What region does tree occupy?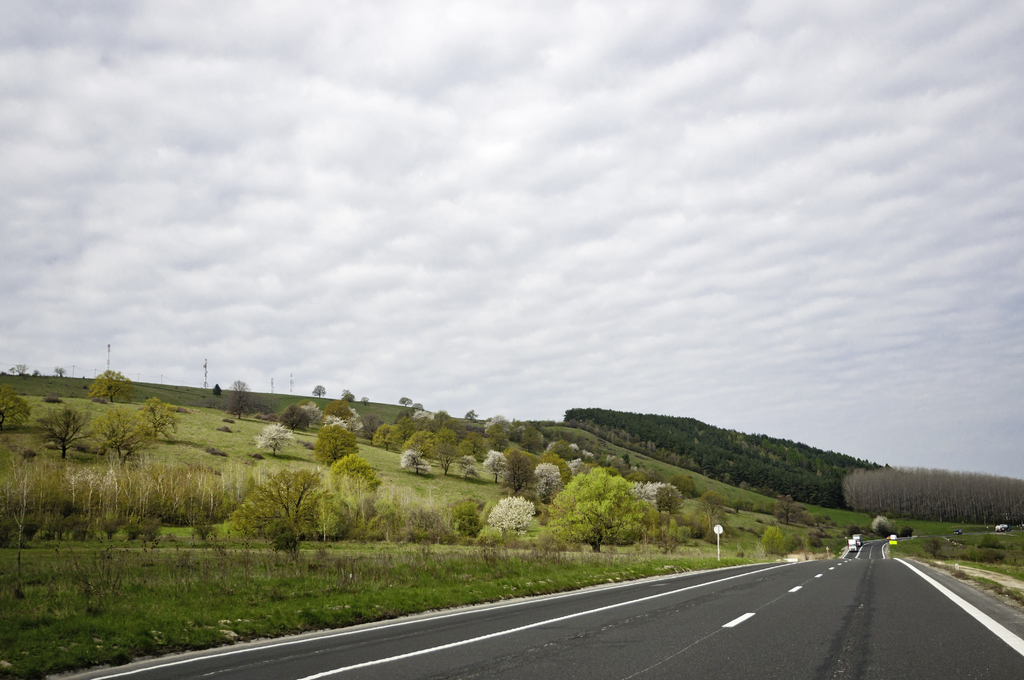
[left=397, top=394, right=410, bottom=408].
